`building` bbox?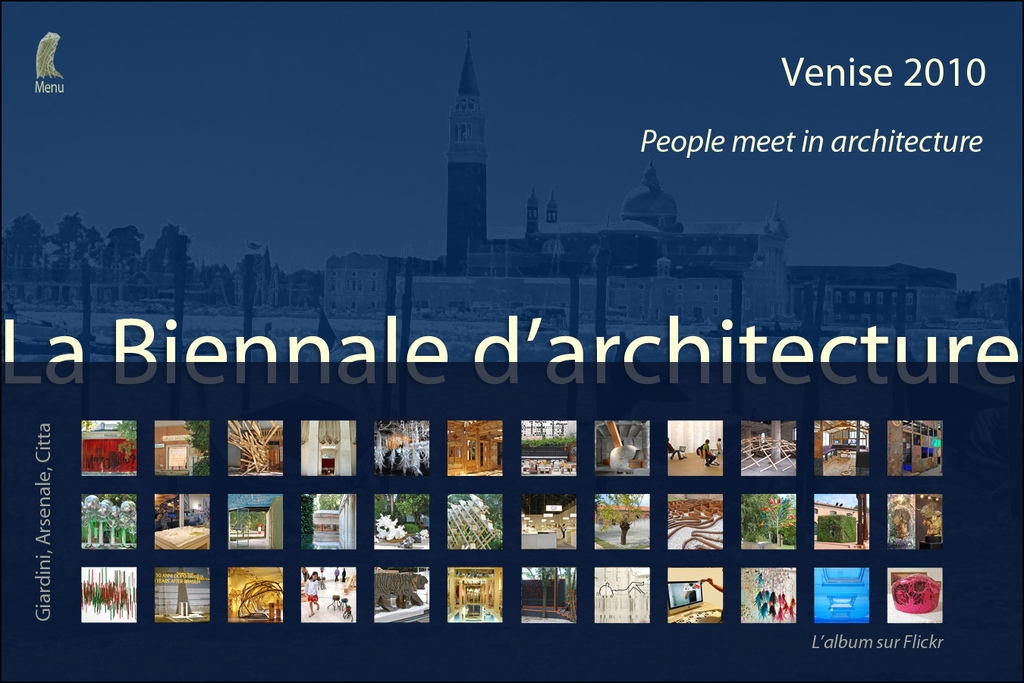
[667,568,723,624]
